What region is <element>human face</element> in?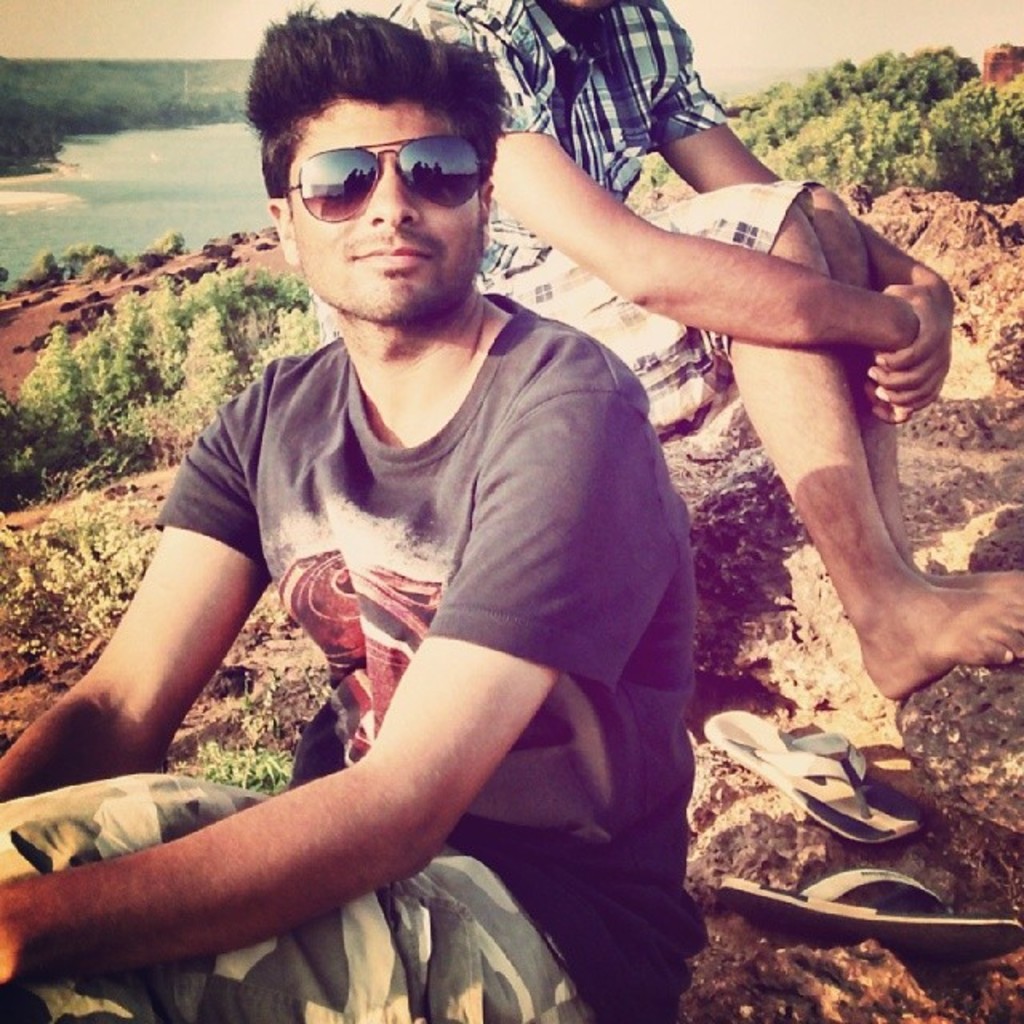
291, 93, 486, 312.
